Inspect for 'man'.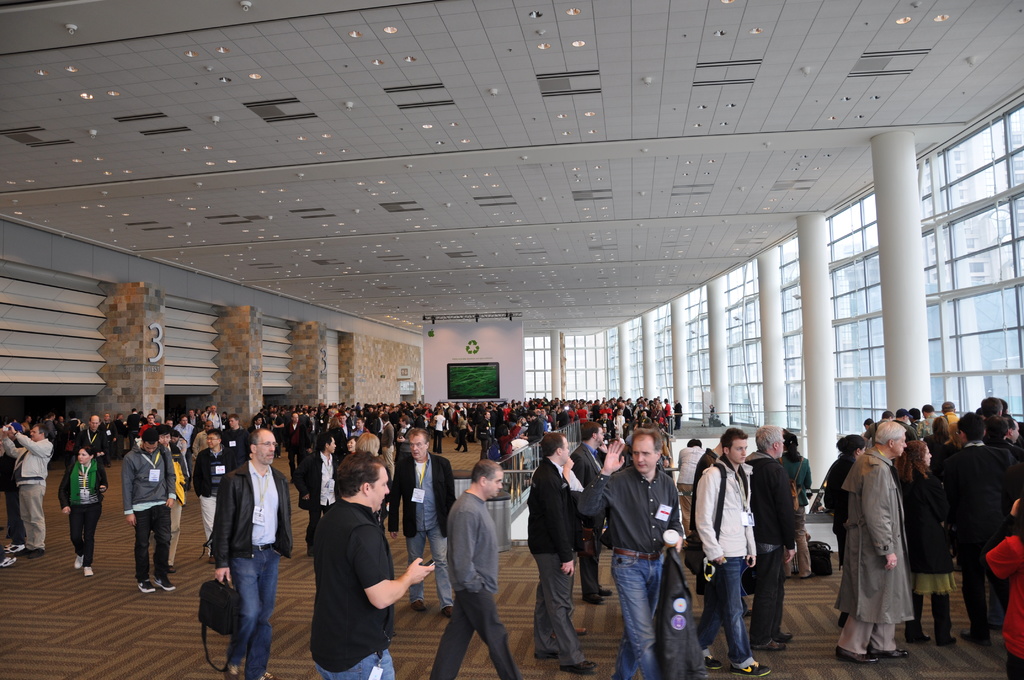
Inspection: [515, 410, 546, 442].
